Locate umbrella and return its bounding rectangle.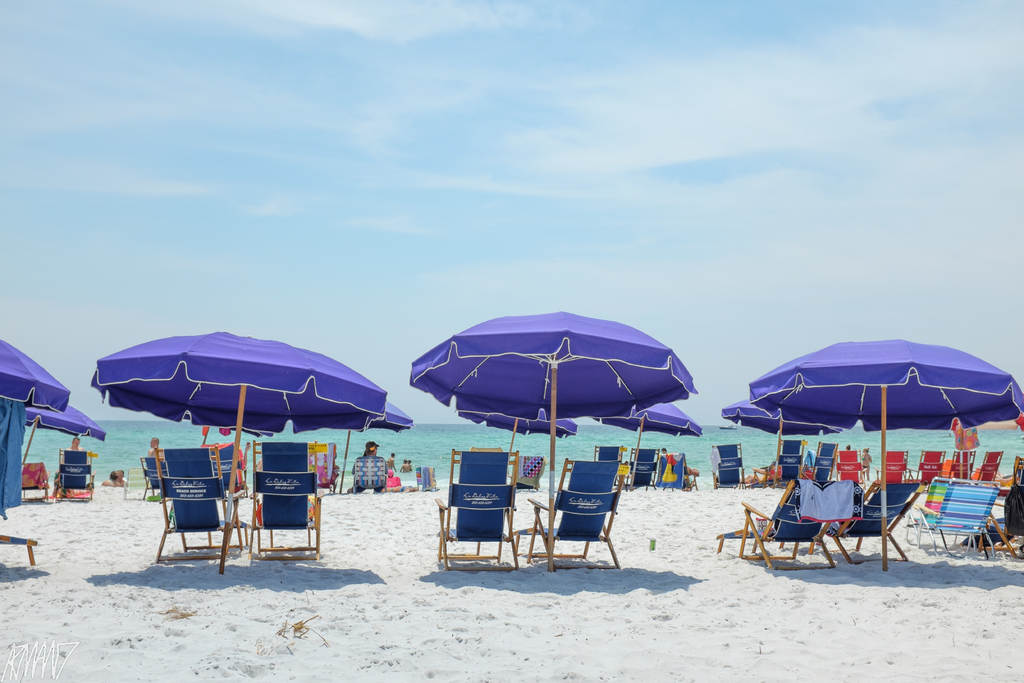
{"left": 715, "top": 390, "right": 840, "bottom": 479}.
